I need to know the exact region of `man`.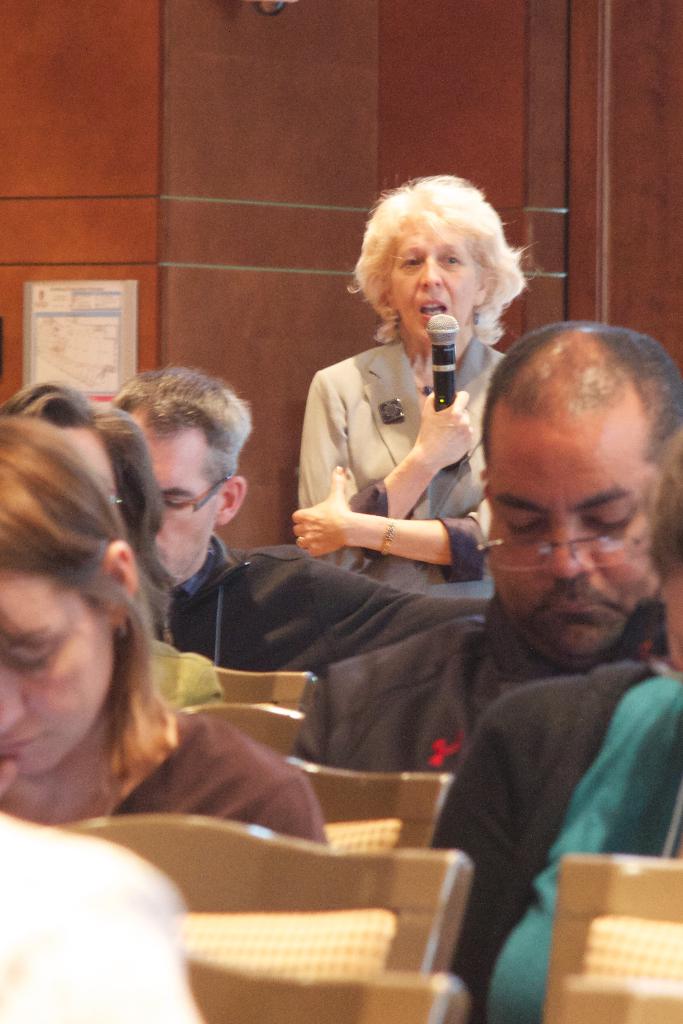
Region: l=300, t=318, r=682, b=774.
